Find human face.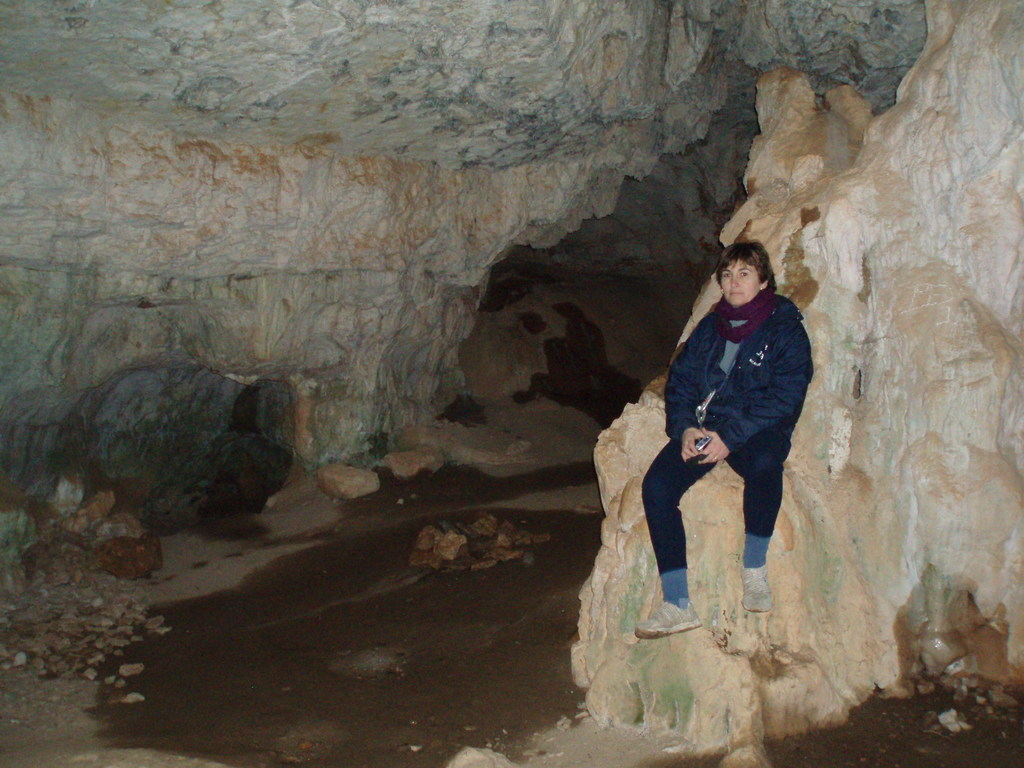
<bbox>721, 262, 760, 304</bbox>.
